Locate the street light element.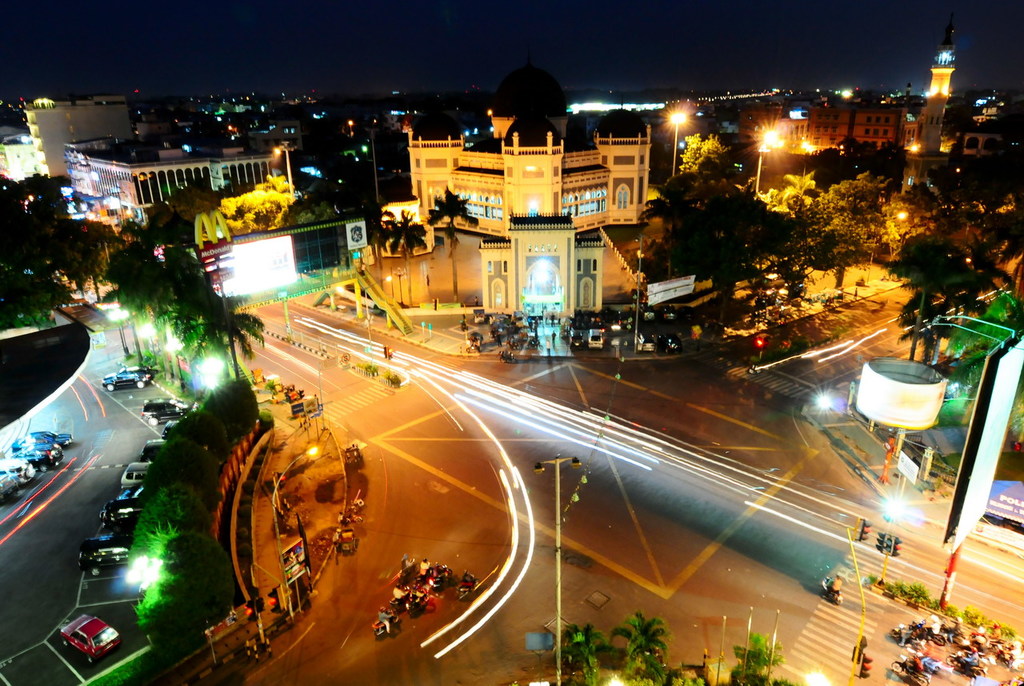
Element bbox: x1=133, y1=320, x2=155, y2=377.
